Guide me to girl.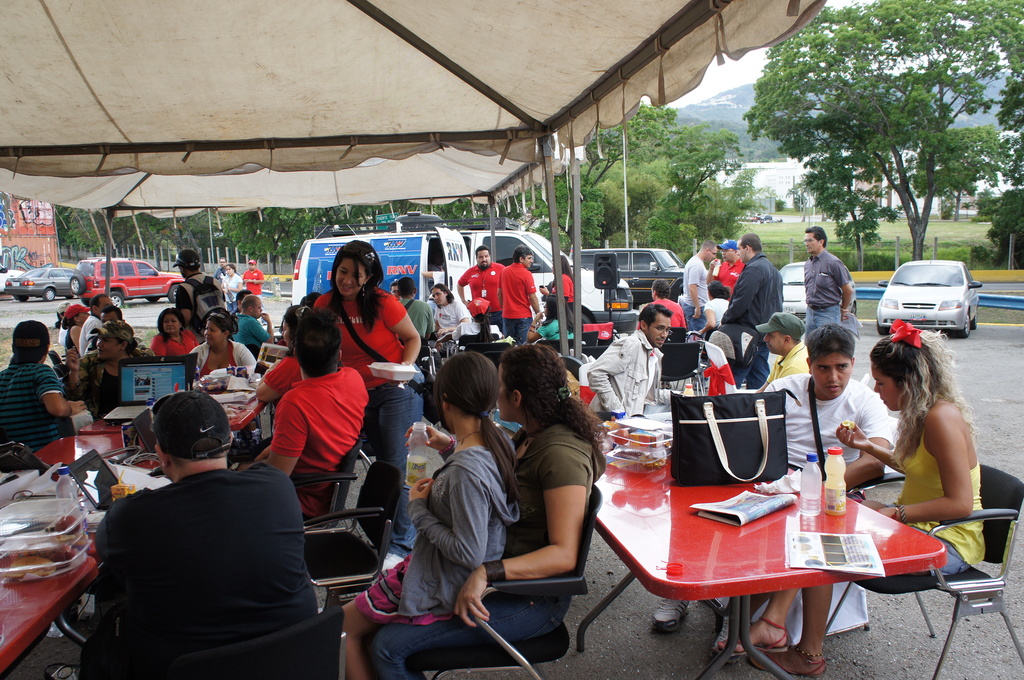
Guidance: BBox(345, 348, 521, 679).
